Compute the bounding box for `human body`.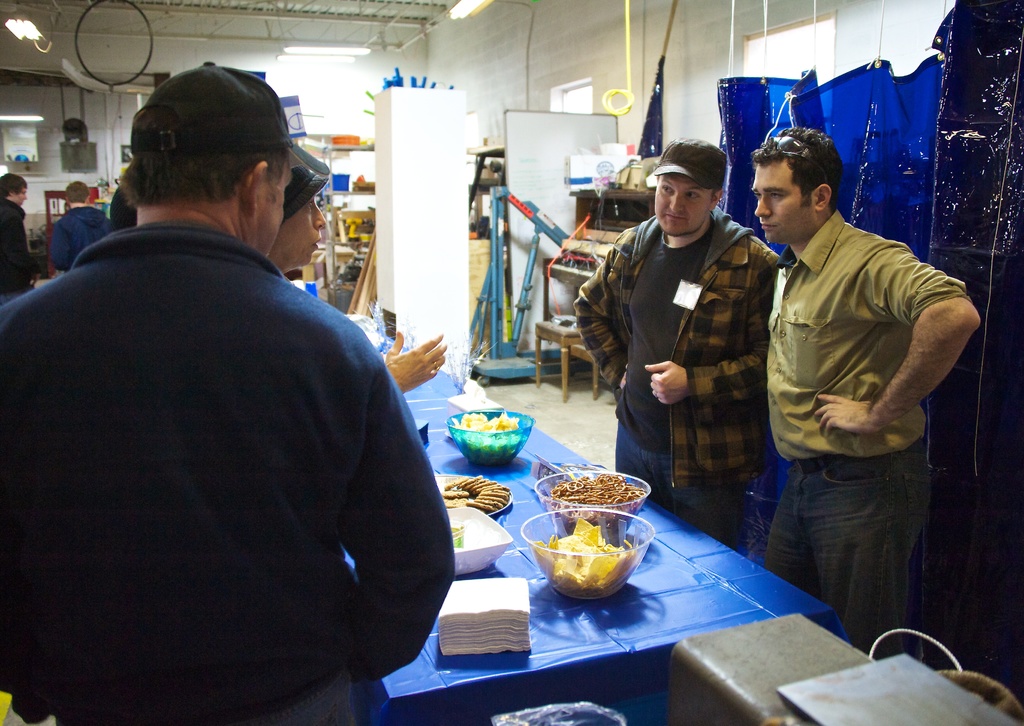
bbox=[566, 213, 781, 541].
